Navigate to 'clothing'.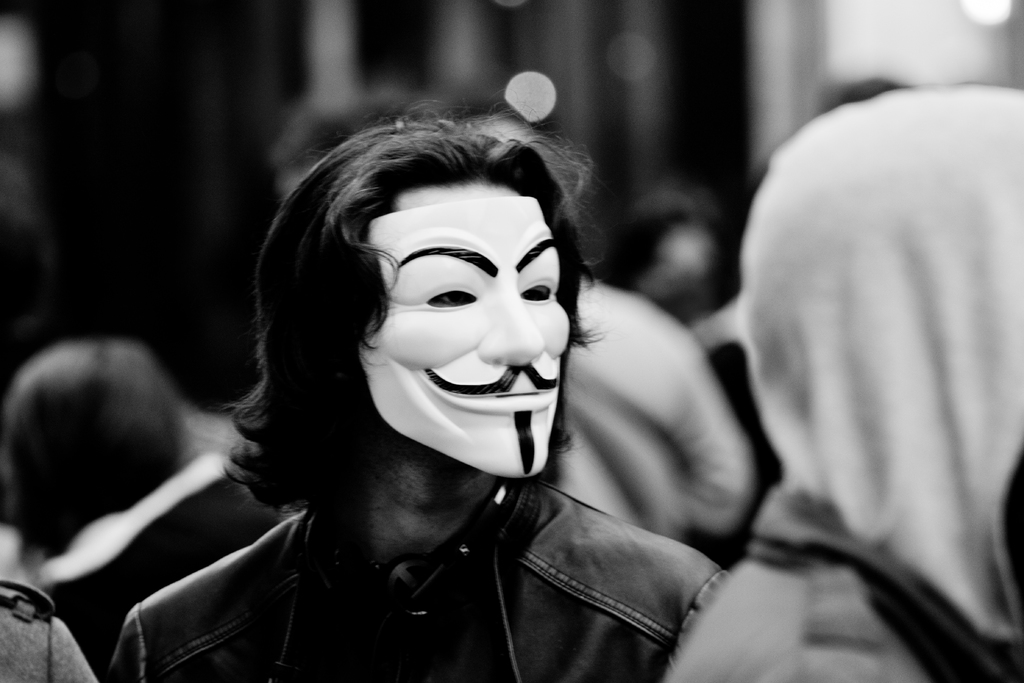
Navigation target: 0/583/99/682.
